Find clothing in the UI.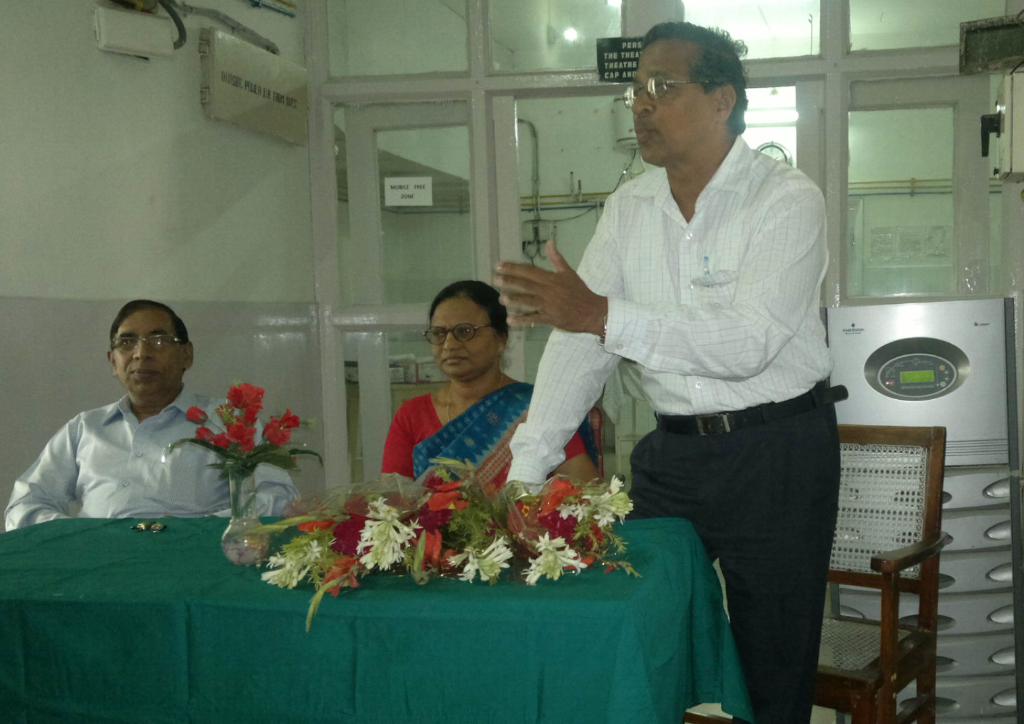
UI element at 18,370,233,546.
